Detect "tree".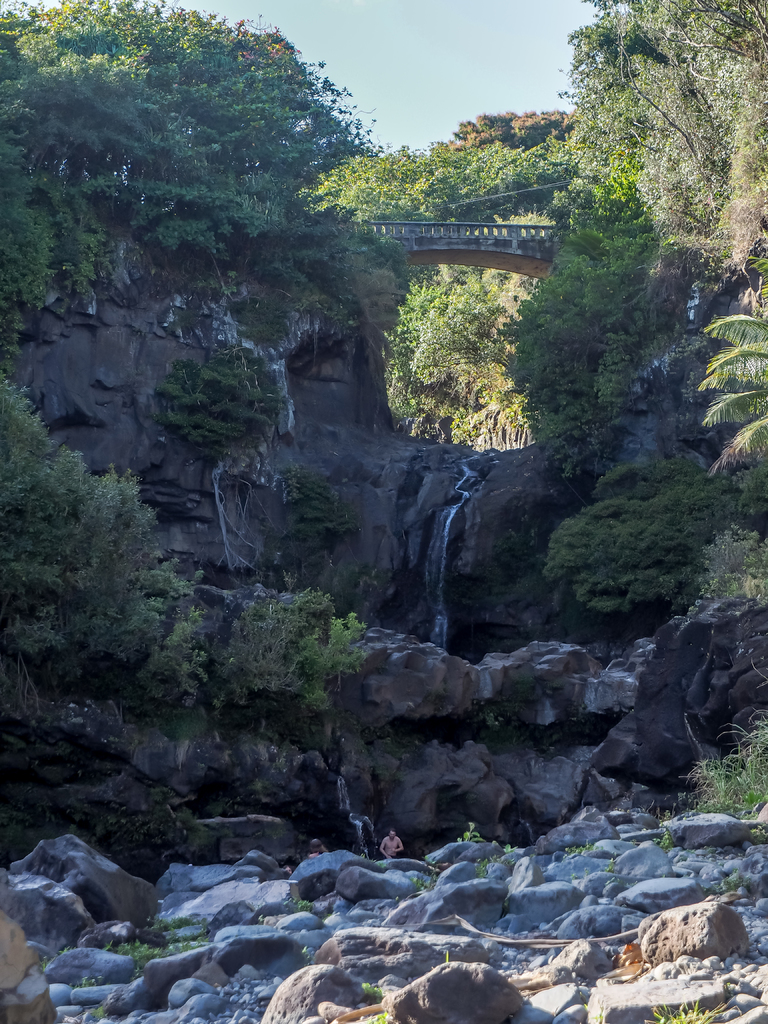
Detected at <region>0, 0, 365, 326</region>.
